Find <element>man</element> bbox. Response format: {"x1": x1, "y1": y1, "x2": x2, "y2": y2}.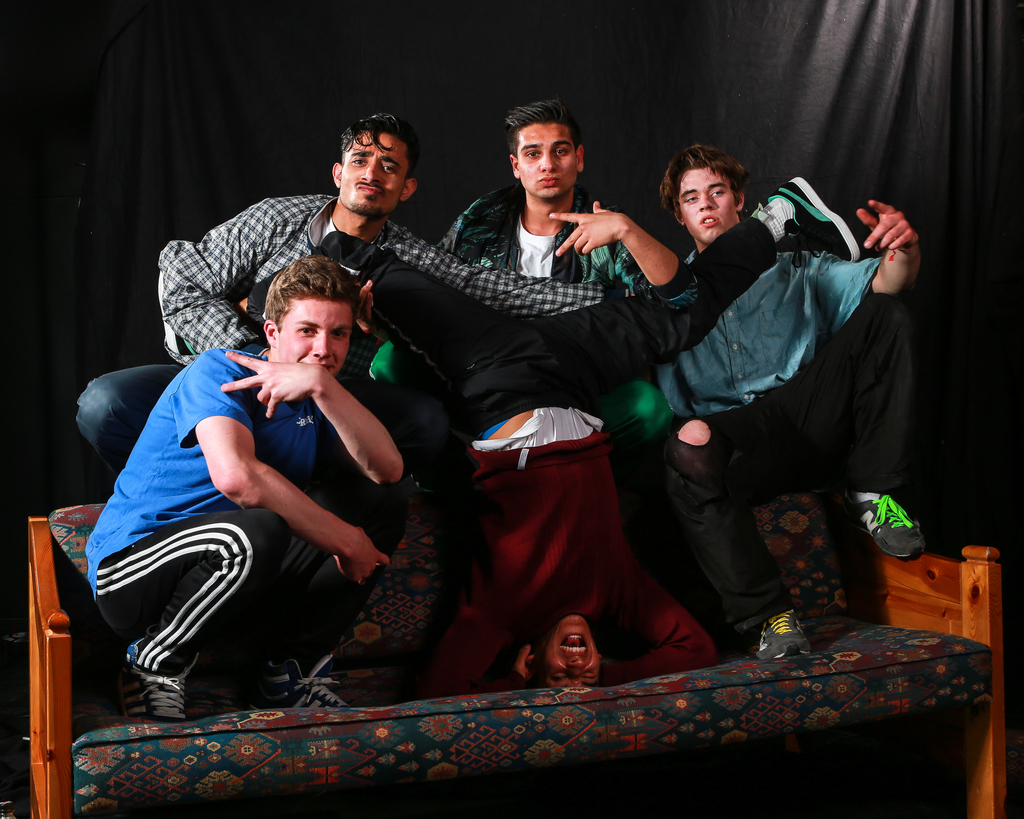
{"x1": 74, "y1": 100, "x2": 634, "y2": 467}.
